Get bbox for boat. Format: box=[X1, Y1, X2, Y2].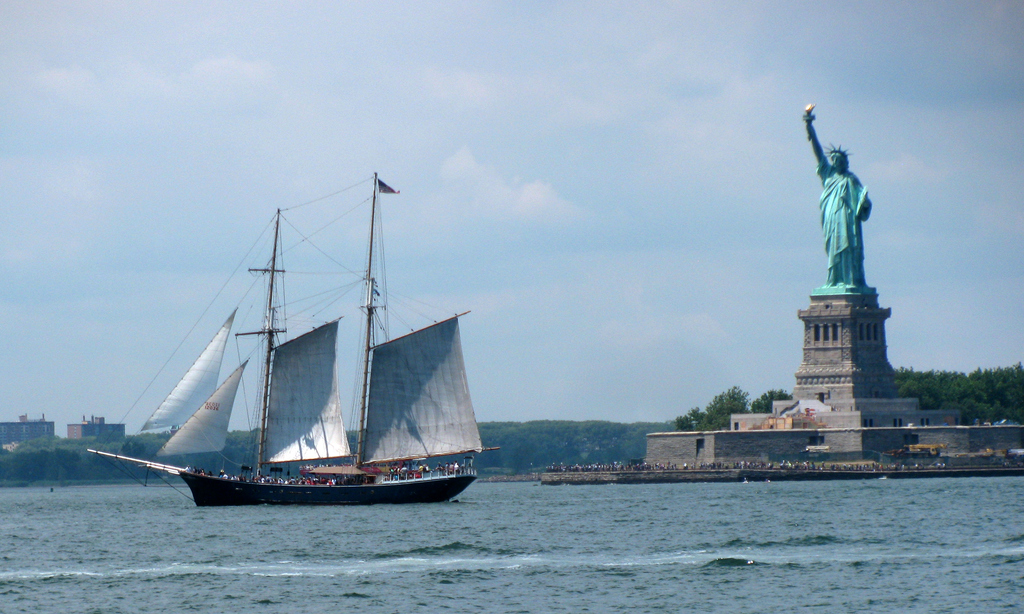
box=[121, 185, 516, 523].
